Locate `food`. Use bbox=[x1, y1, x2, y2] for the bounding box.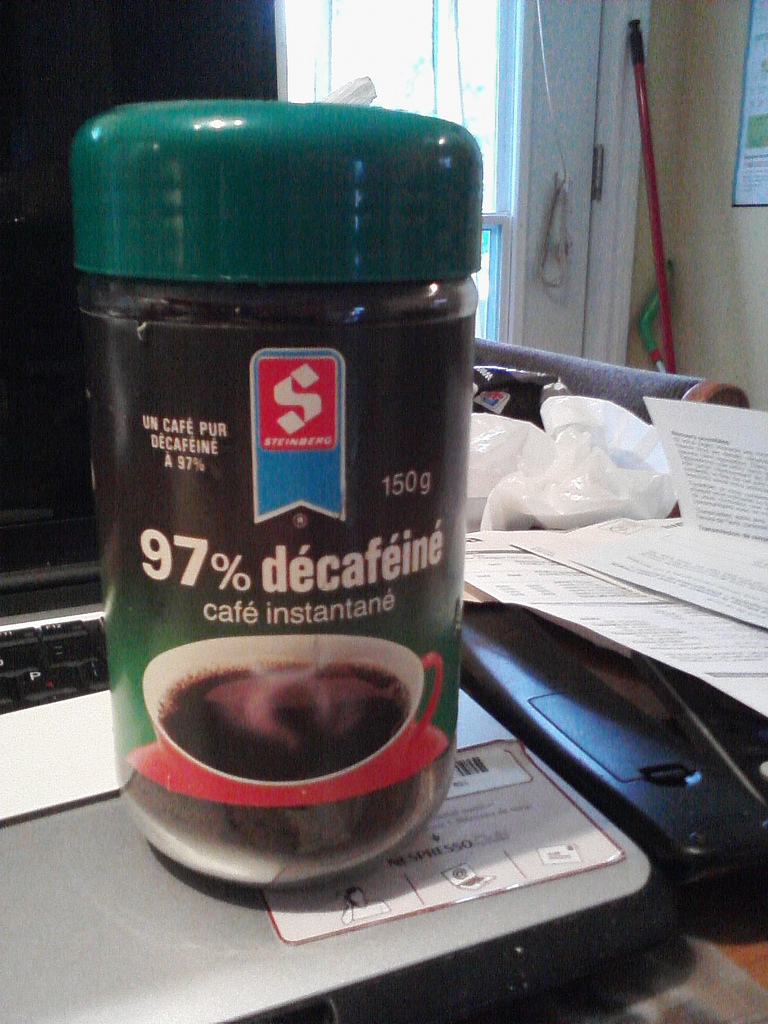
bbox=[65, 101, 487, 890].
